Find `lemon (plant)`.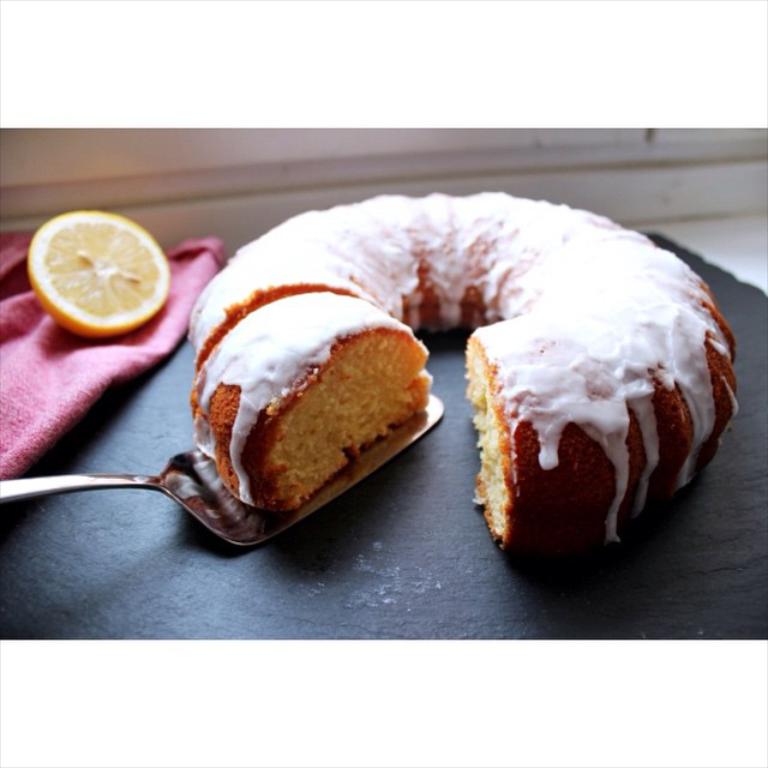
25/210/168/336.
